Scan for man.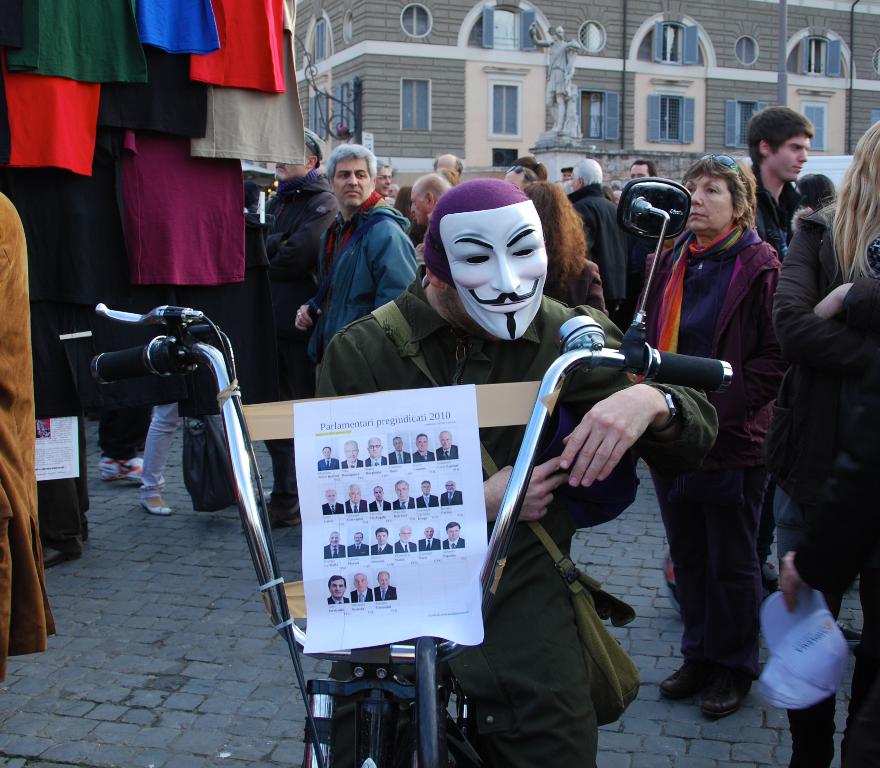
Scan result: {"left": 430, "top": 156, "right": 464, "bottom": 186}.
